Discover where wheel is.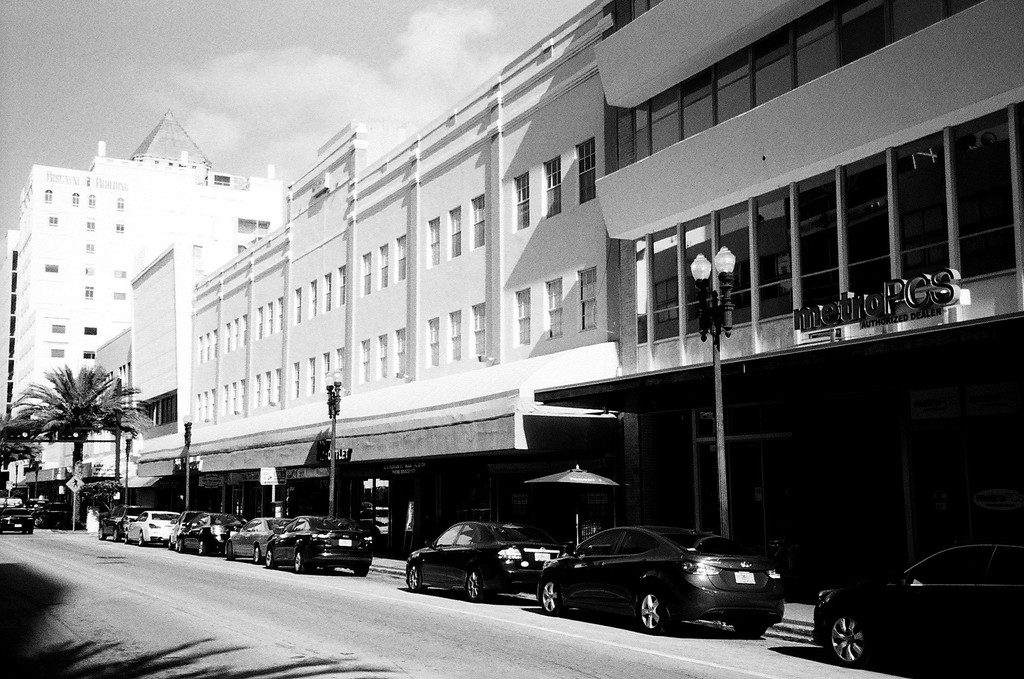
Discovered at 467, 573, 487, 602.
